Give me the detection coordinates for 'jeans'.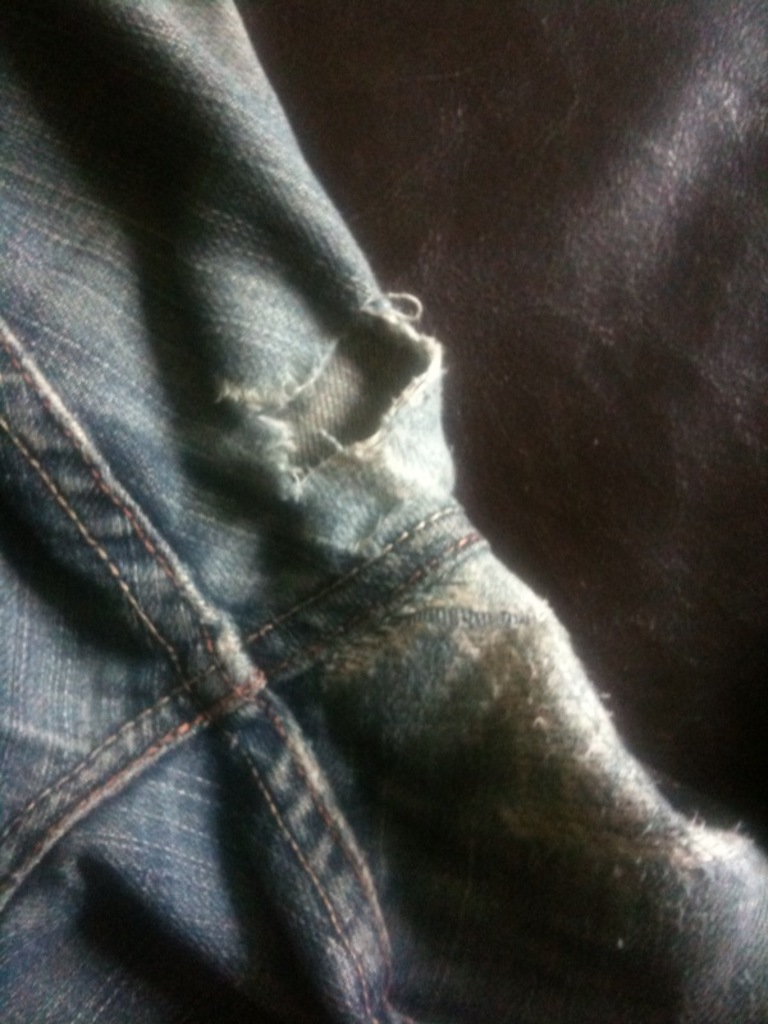
bbox=(0, 111, 717, 1023).
